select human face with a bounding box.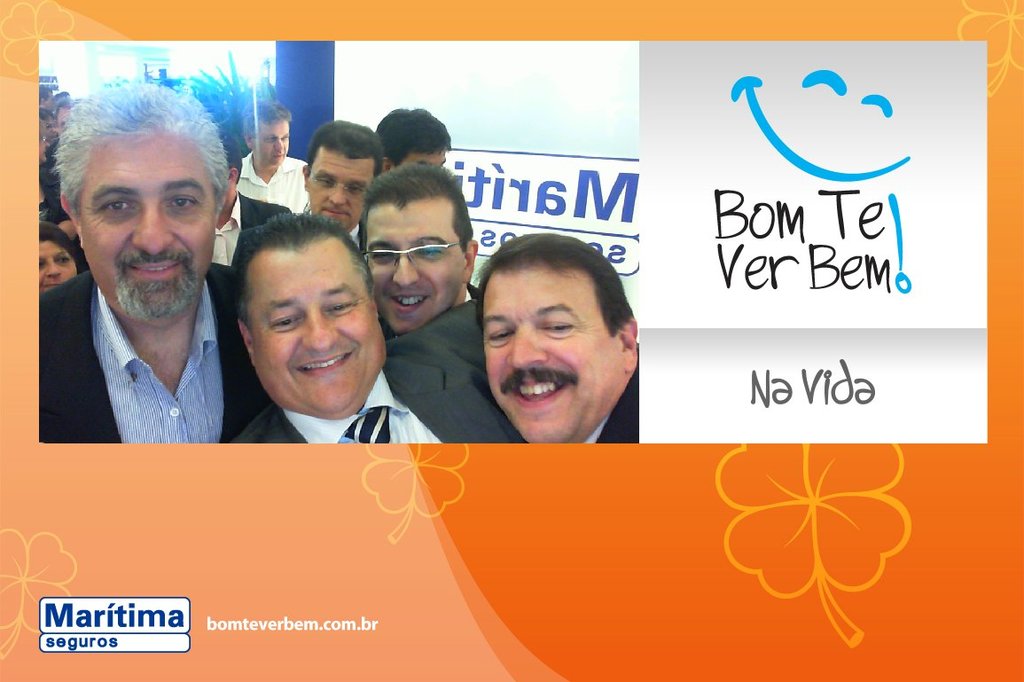
bbox=[403, 149, 455, 170].
